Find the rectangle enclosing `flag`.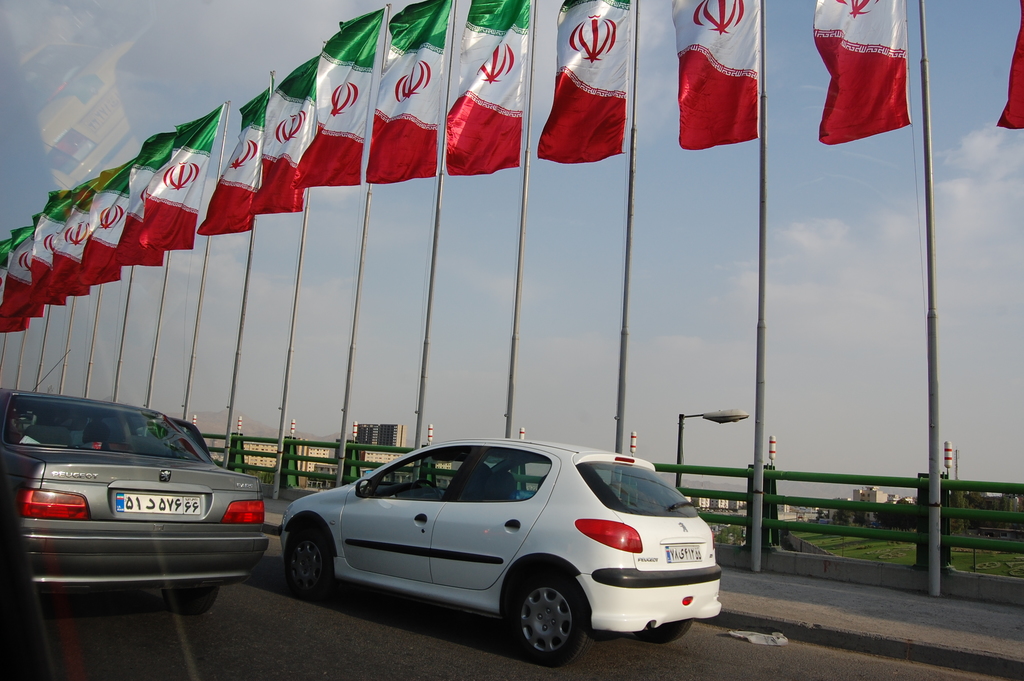
box=[297, 3, 383, 190].
